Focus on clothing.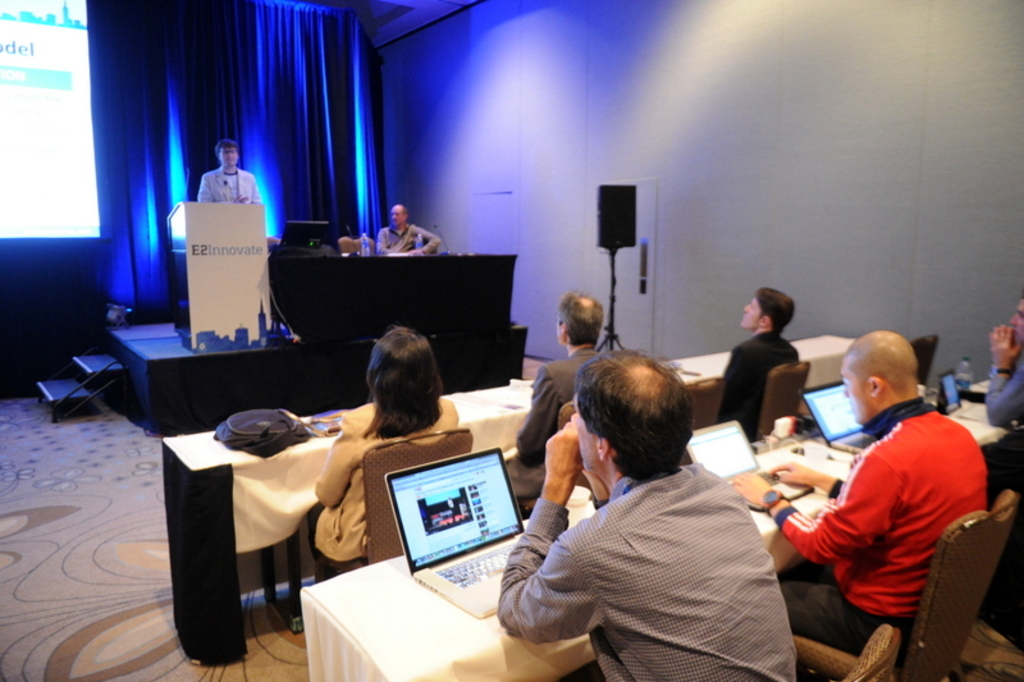
Focused at [left=378, top=224, right=443, bottom=255].
